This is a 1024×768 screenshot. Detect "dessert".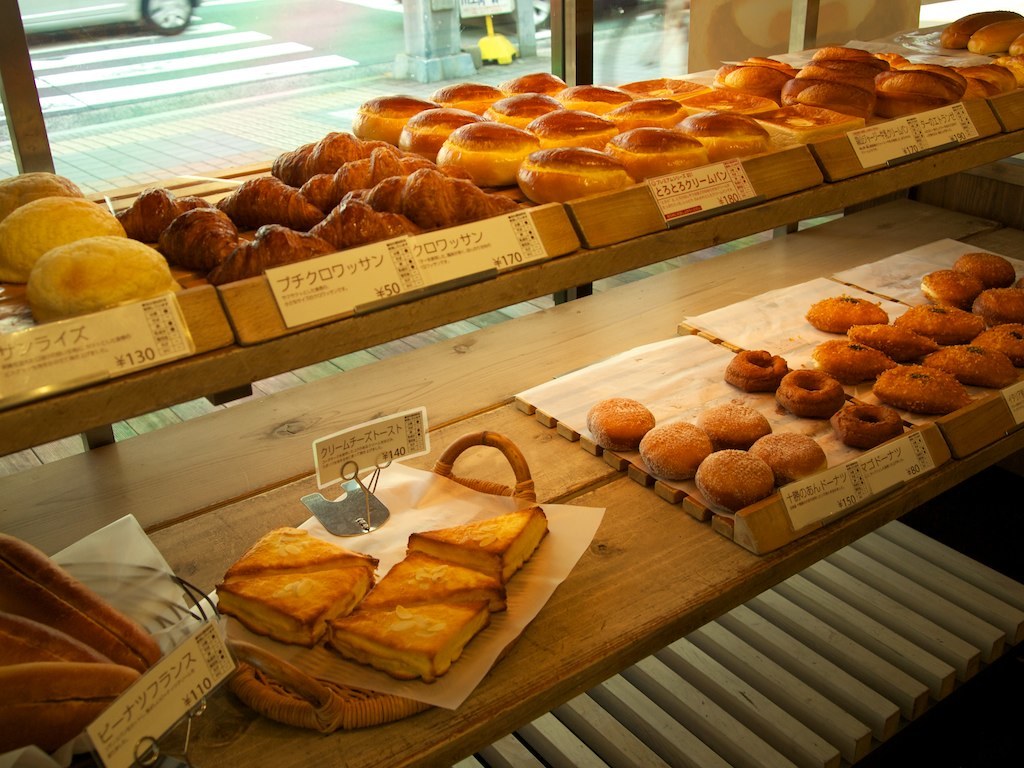
rect(1007, 38, 1023, 62).
